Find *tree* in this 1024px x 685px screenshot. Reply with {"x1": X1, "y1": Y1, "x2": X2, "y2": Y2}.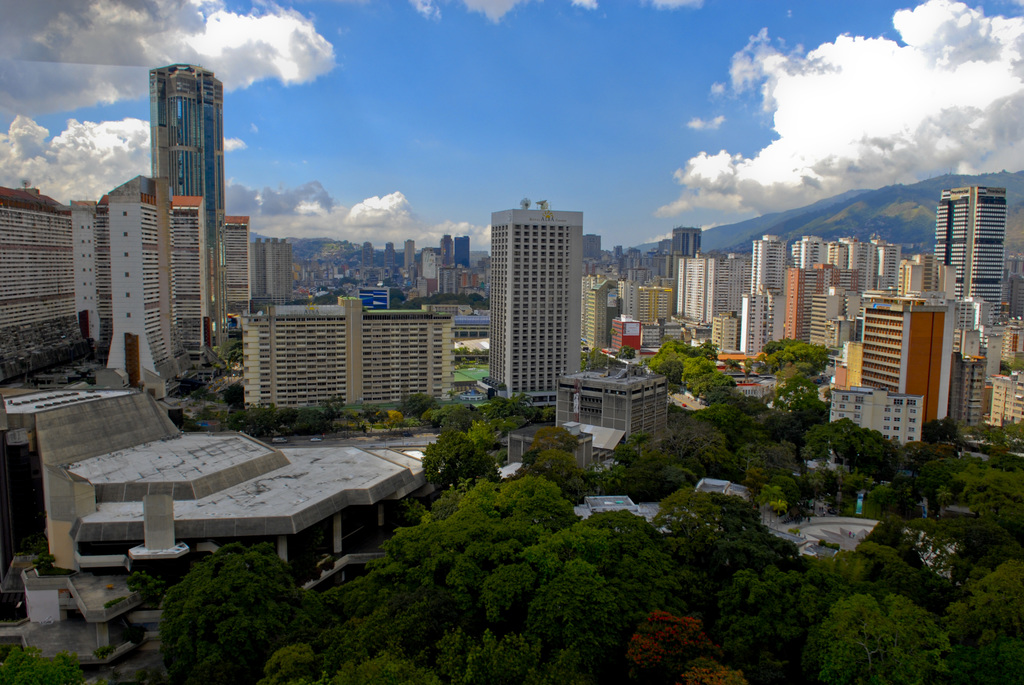
{"x1": 1001, "y1": 360, "x2": 1009, "y2": 372}.
